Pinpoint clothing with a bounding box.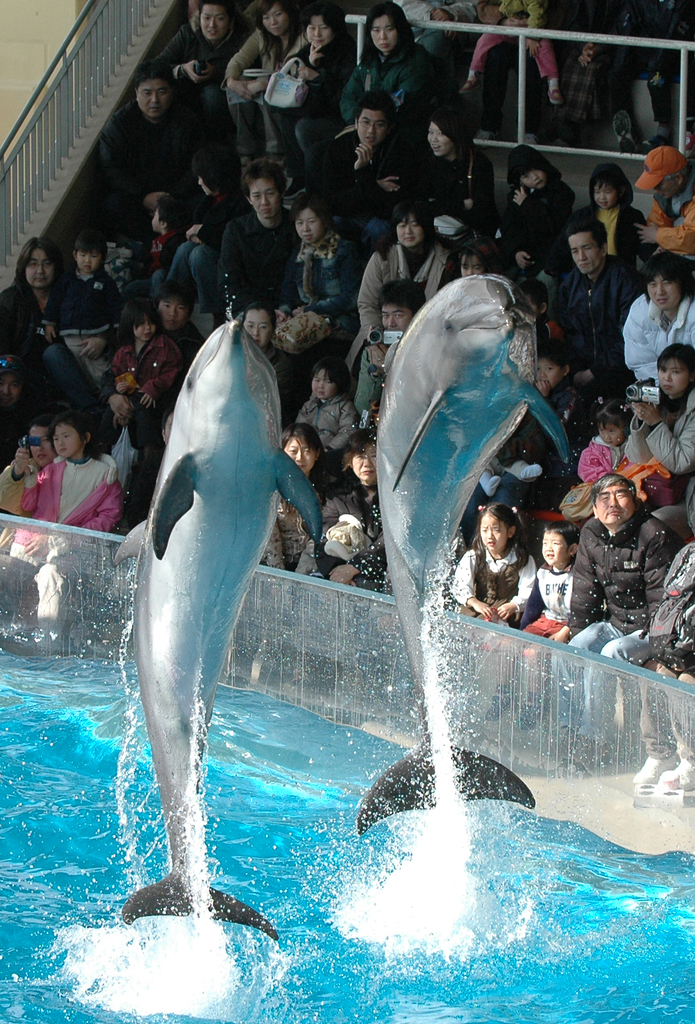
<region>349, 241, 459, 391</region>.
